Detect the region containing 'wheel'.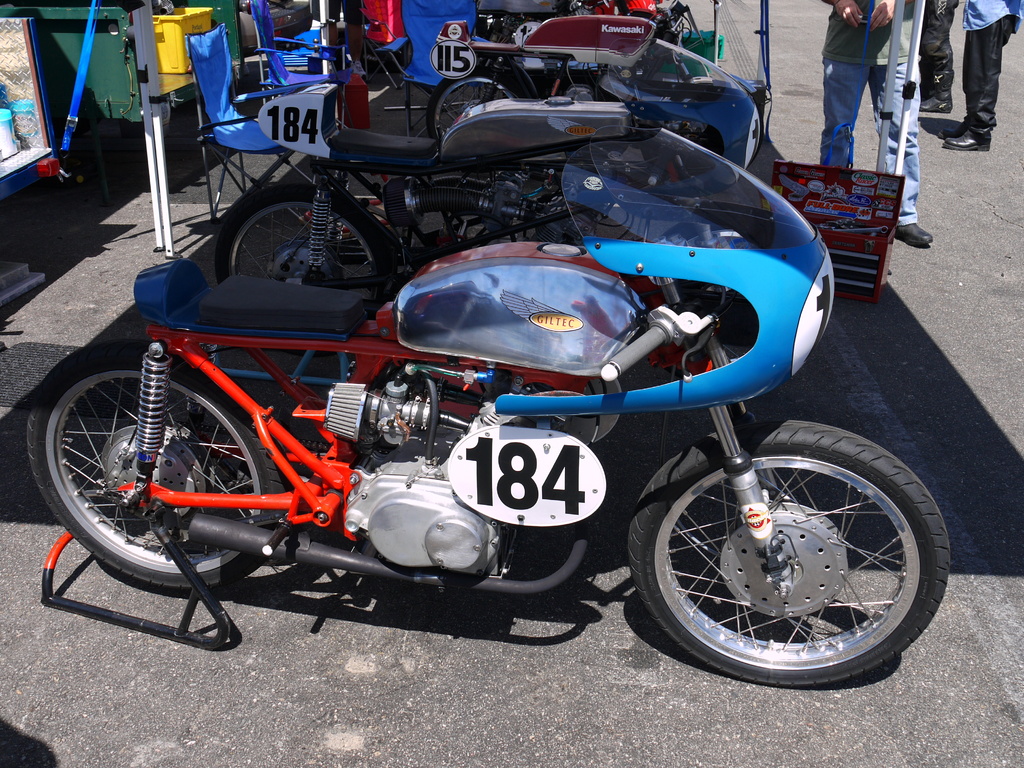
locate(425, 67, 525, 137).
